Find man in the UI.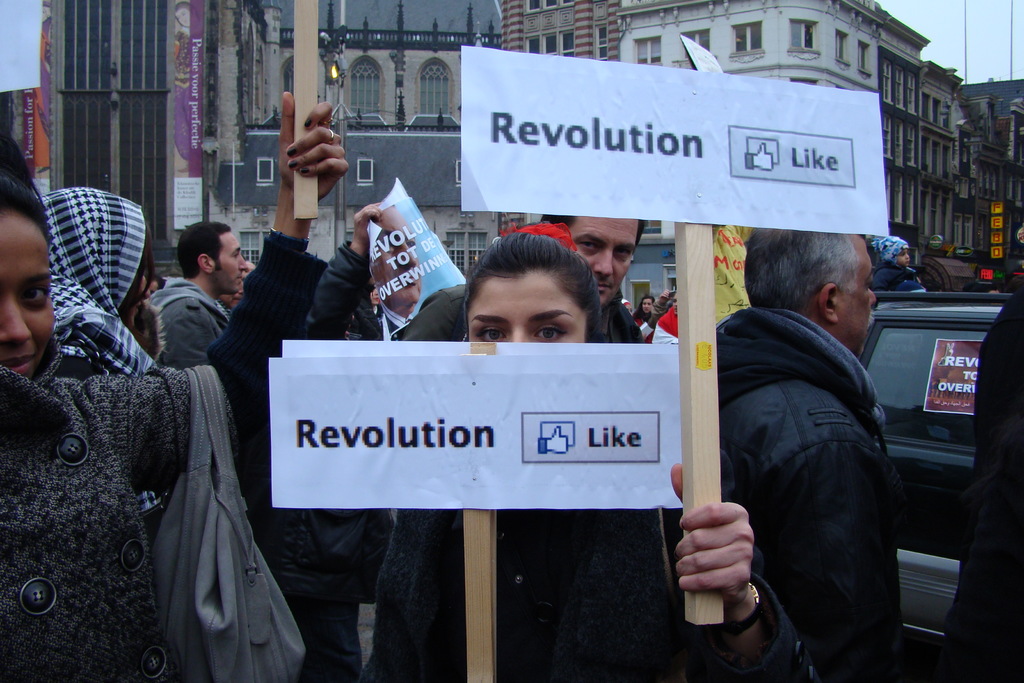
UI element at (left=708, top=231, right=923, bottom=677).
